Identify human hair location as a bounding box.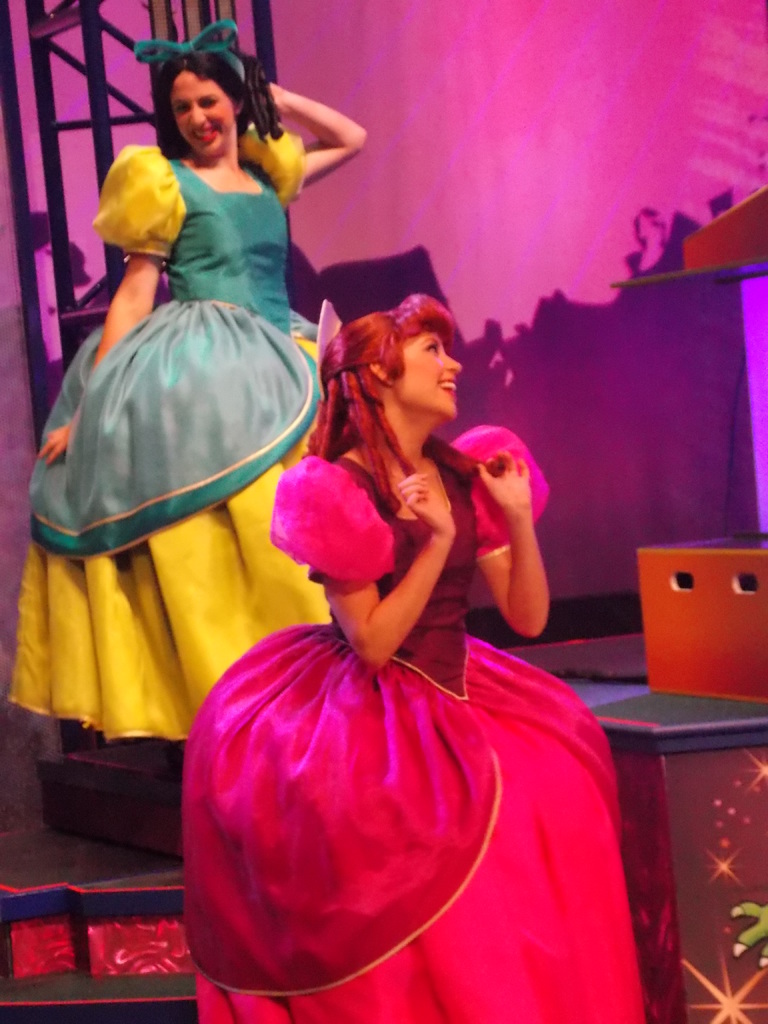
BBox(296, 287, 470, 524).
